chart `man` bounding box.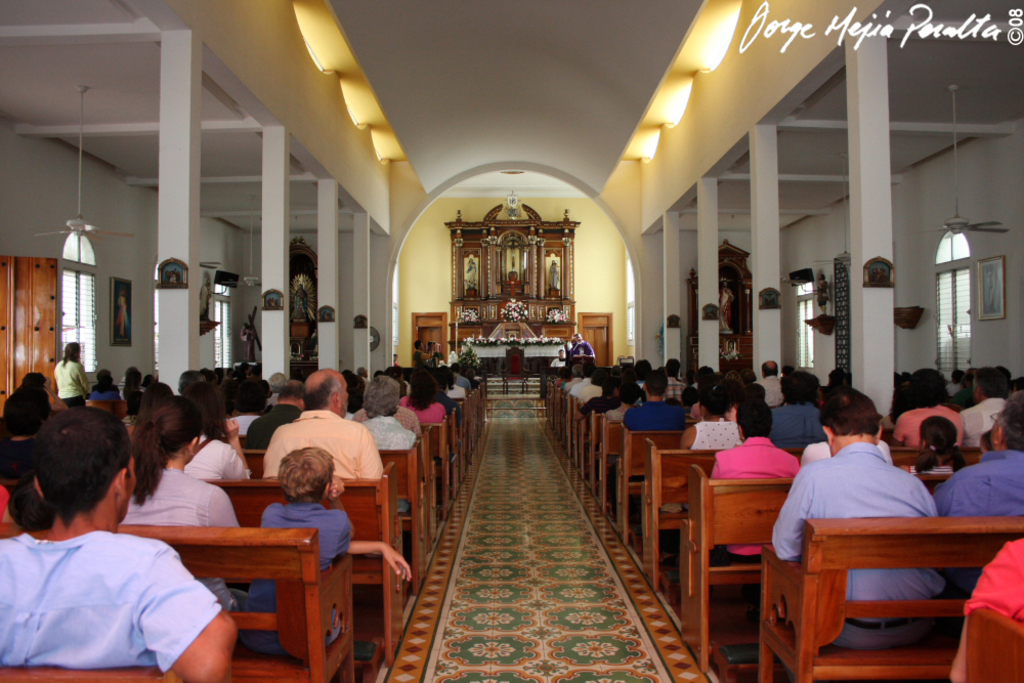
Charted: 52/345/85/412.
